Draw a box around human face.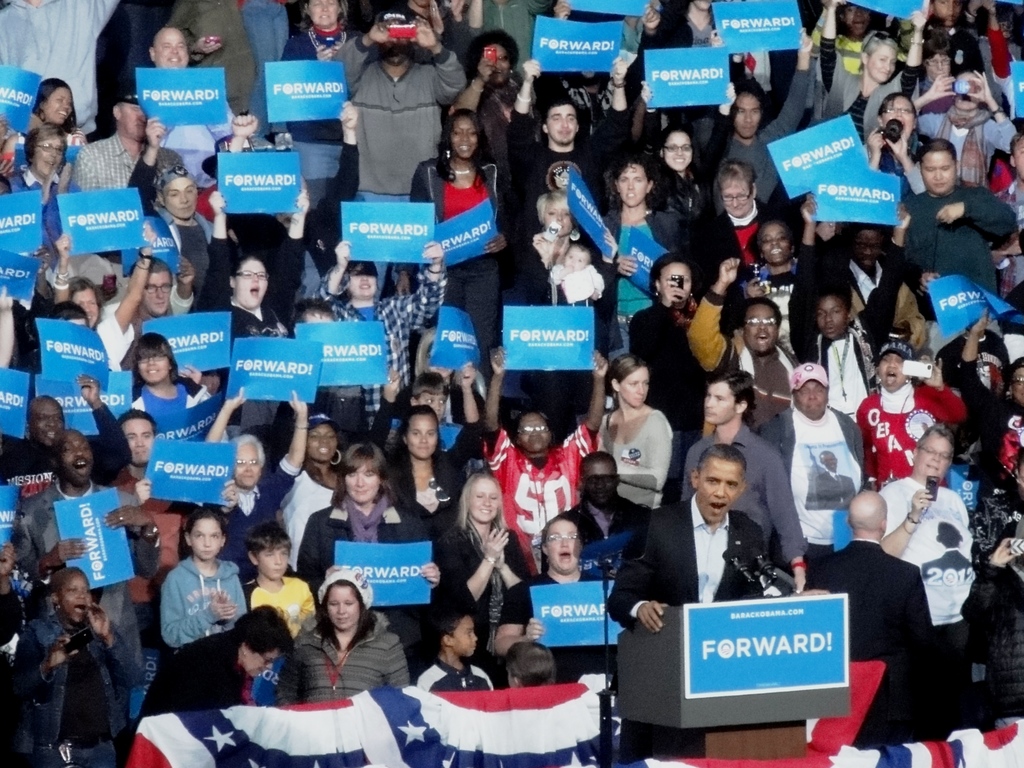
(328, 581, 360, 628).
